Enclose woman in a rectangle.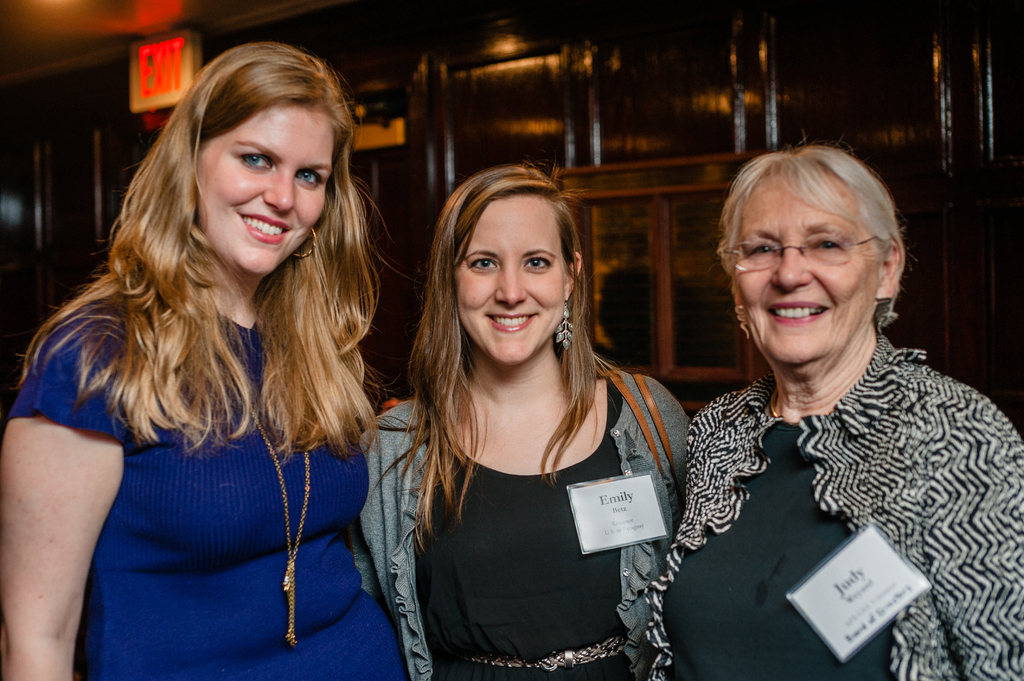
{"left": 0, "top": 44, "right": 420, "bottom": 680}.
